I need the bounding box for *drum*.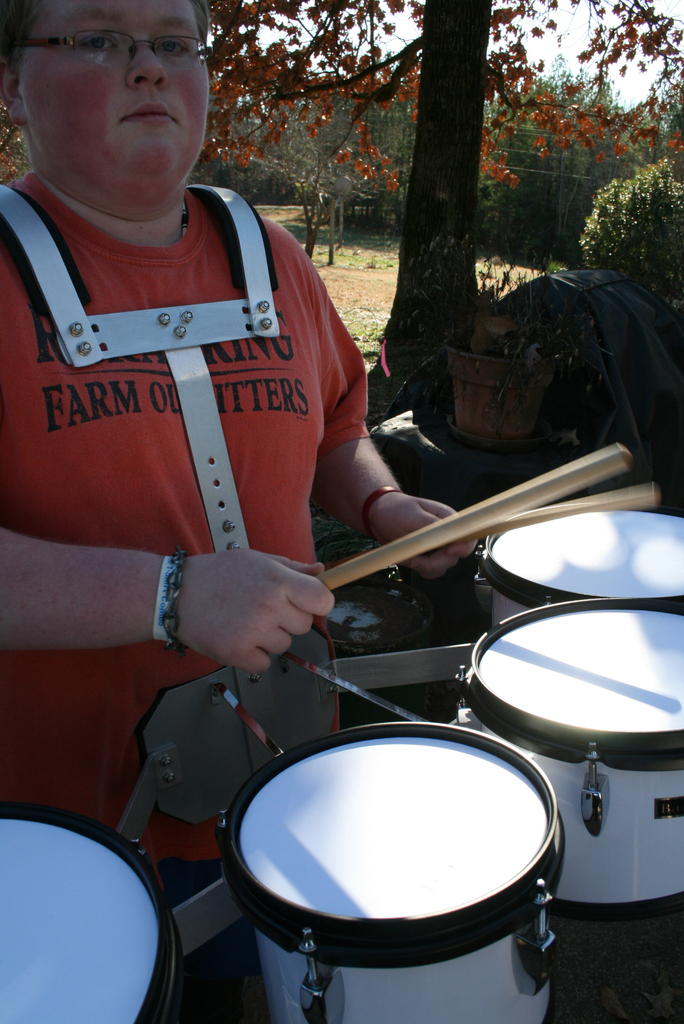
Here it is: x1=478 y1=508 x2=683 y2=637.
